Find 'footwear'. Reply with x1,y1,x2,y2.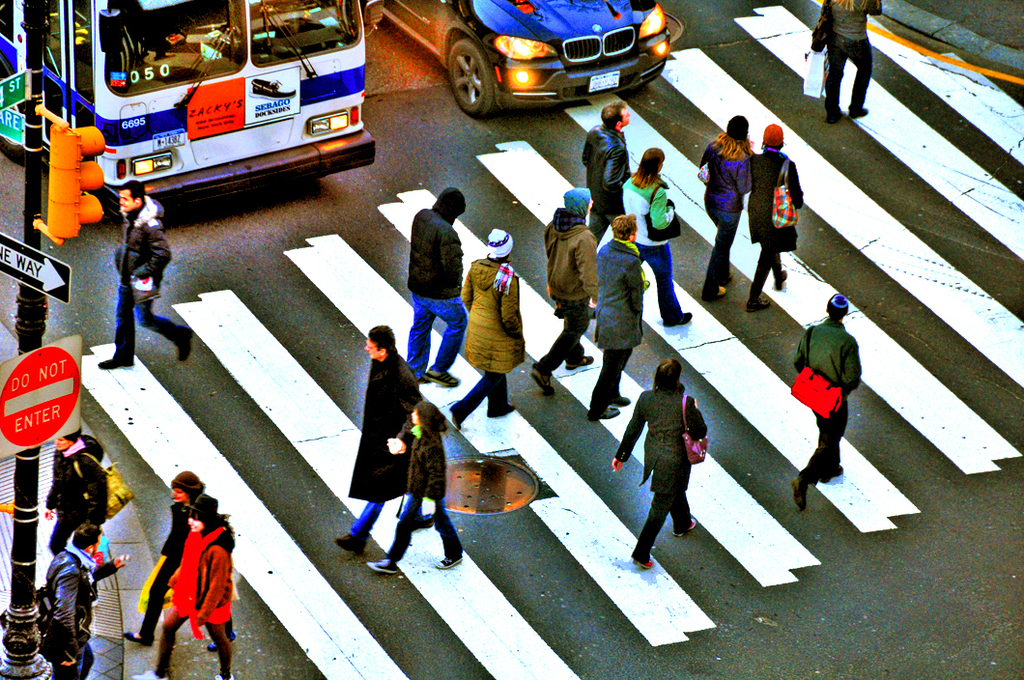
432,551,465,568.
